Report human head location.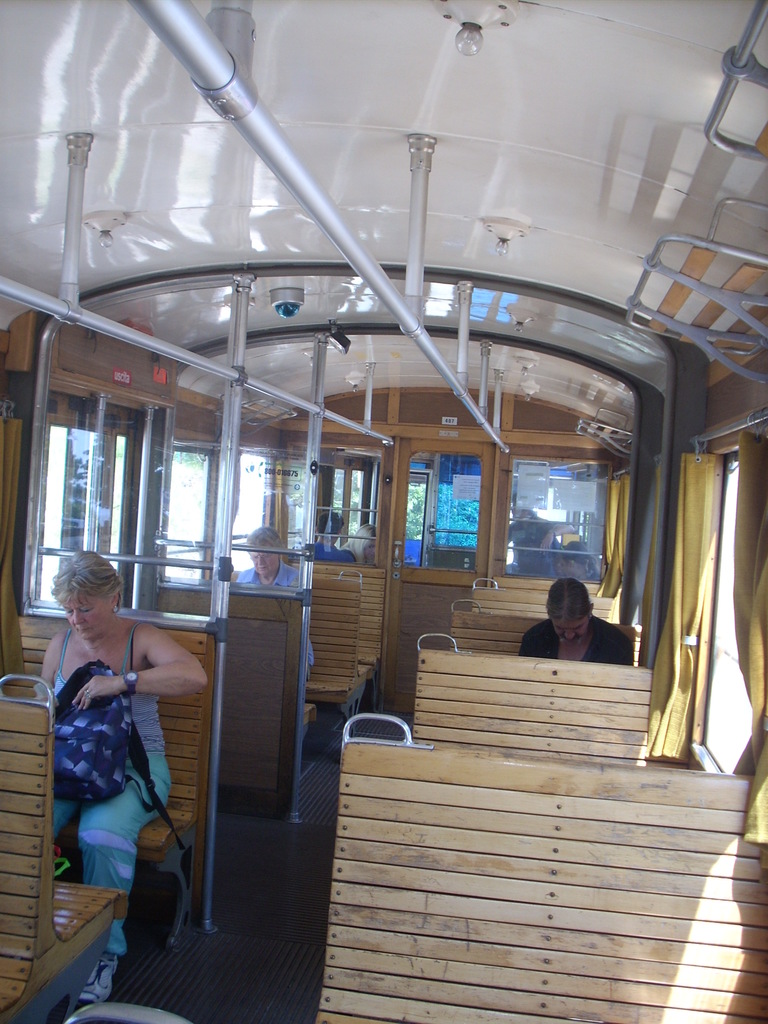
Report: bbox=[240, 527, 282, 574].
